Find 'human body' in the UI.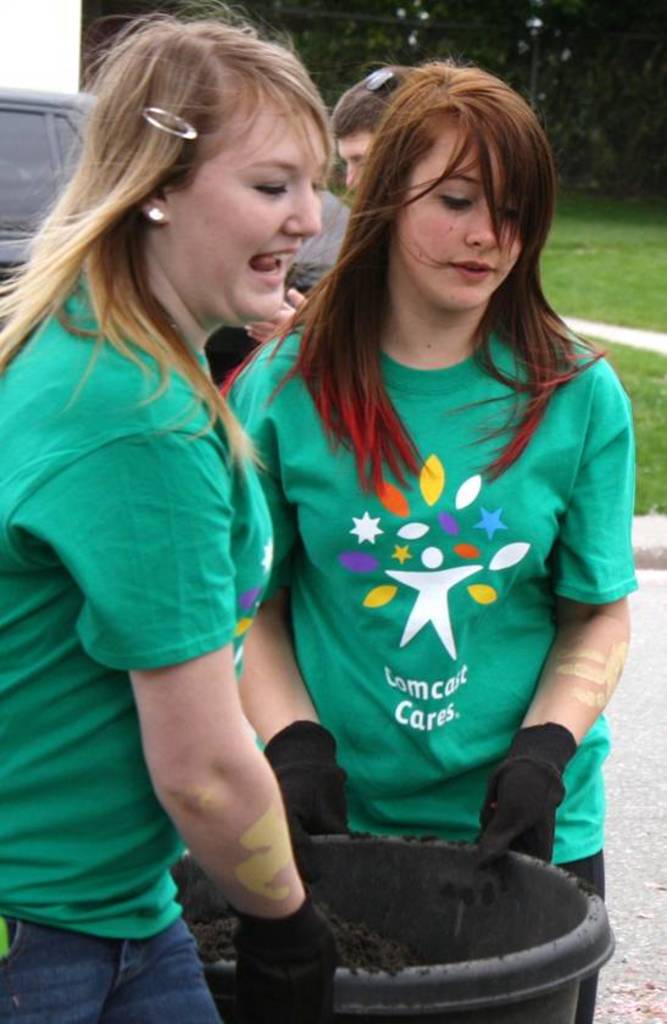
UI element at select_region(0, 6, 345, 1022).
